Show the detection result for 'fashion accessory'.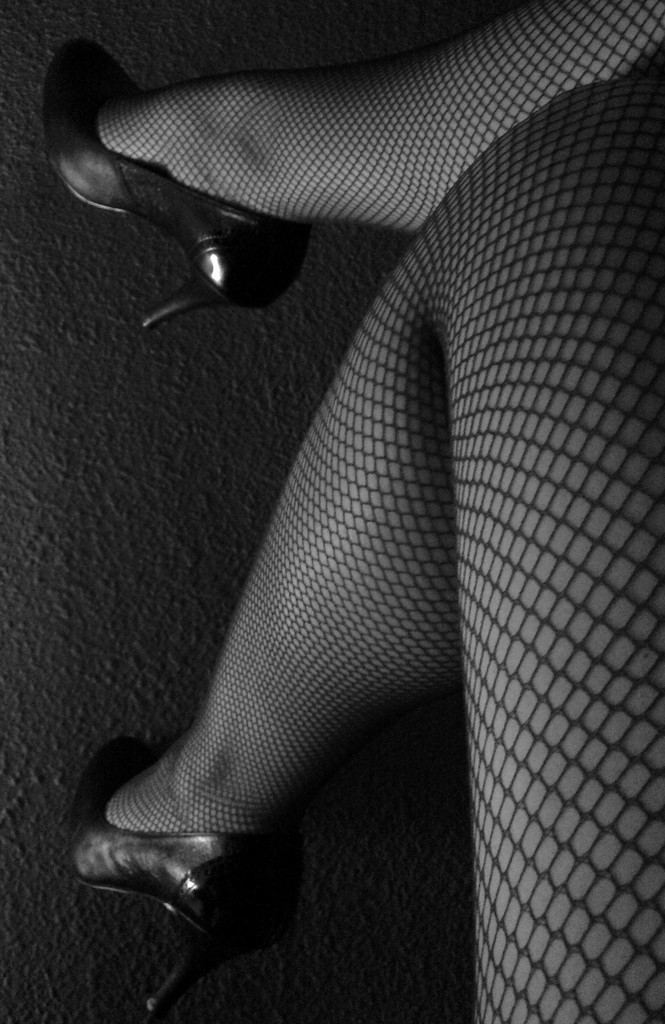
select_region(36, 33, 314, 326).
